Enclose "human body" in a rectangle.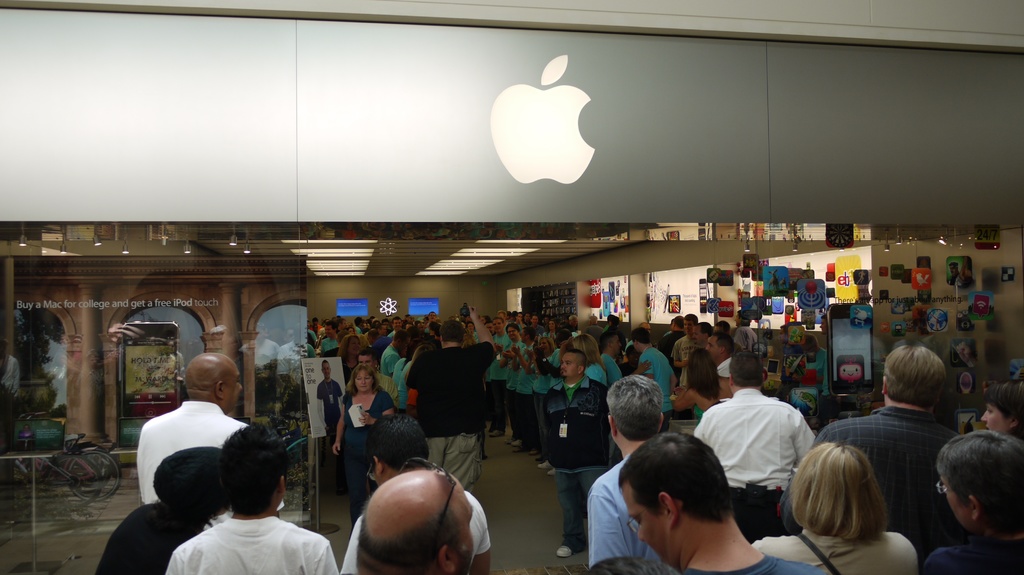
pyautogui.locateOnScreen(90, 449, 246, 574).
